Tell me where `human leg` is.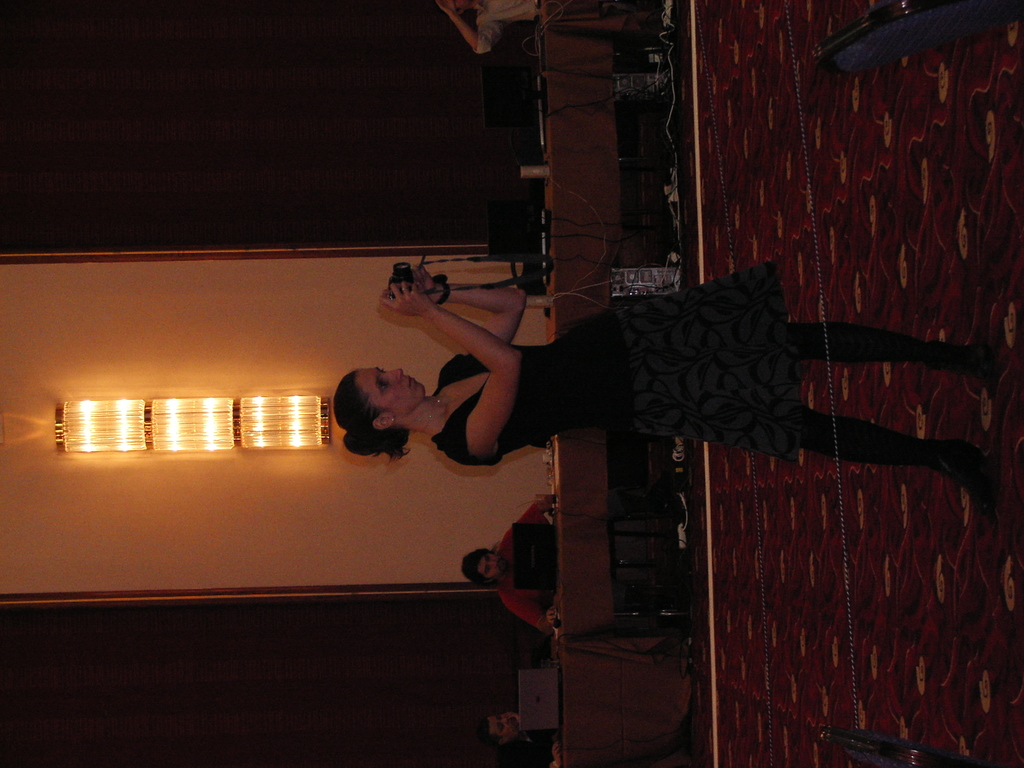
`human leg` is at 790 287 992 367.
